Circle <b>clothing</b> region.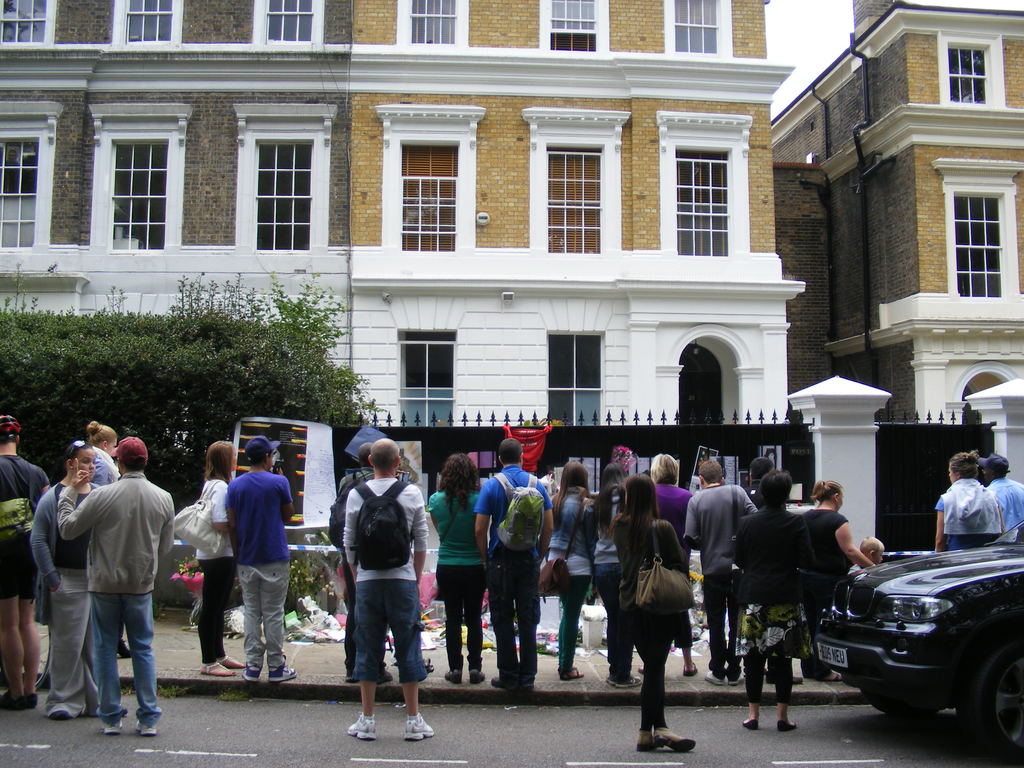
Region: region(51, 467, 184, 728).
